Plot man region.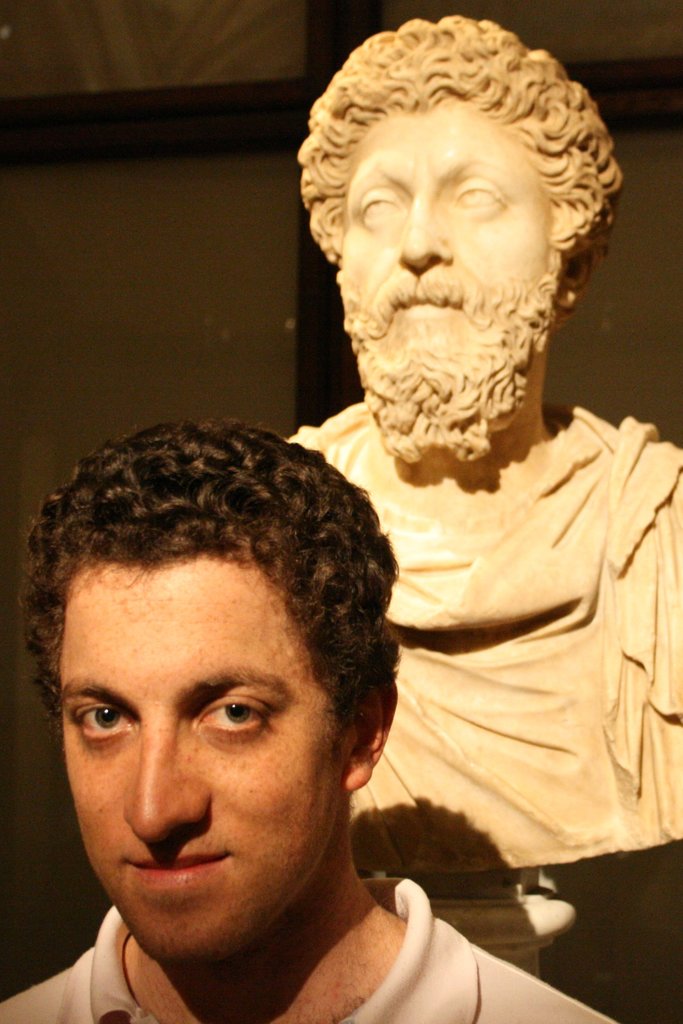
Plotted at (left=265, top=13, right=682, bottom=979).
